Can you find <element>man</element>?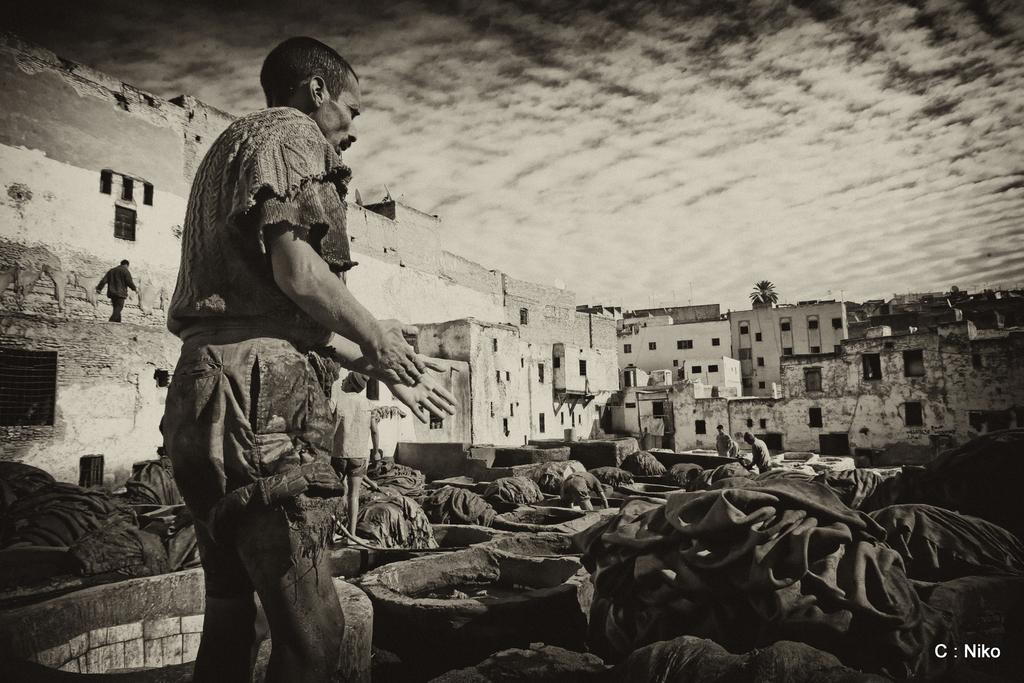
Yes, bounding box: [156,42,411,623].
